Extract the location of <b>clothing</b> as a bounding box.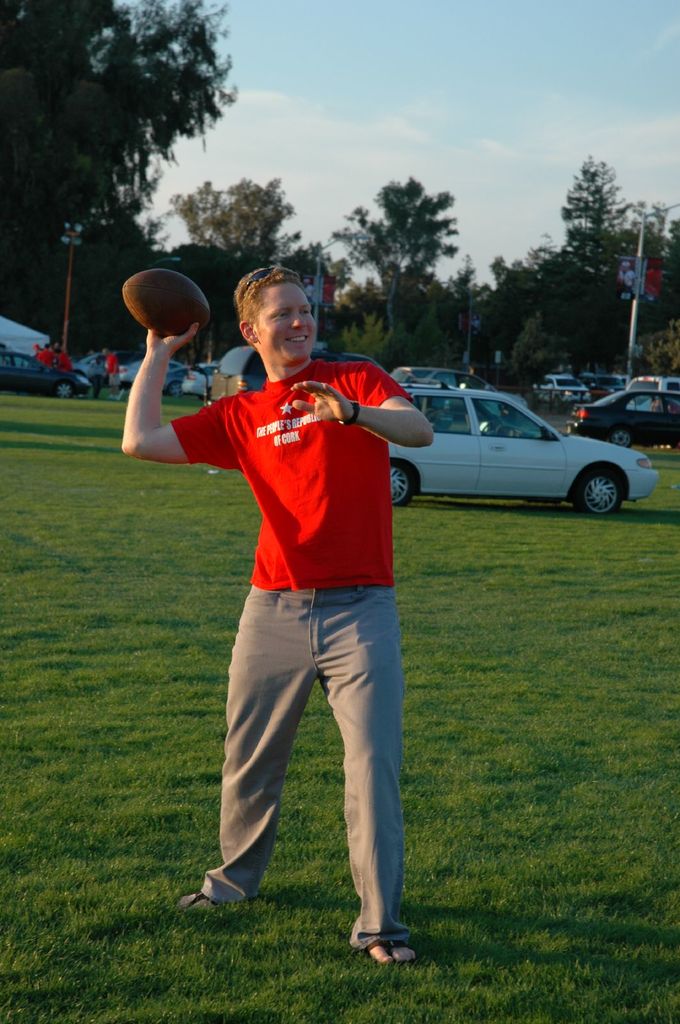
107, 350, 123, 389.
